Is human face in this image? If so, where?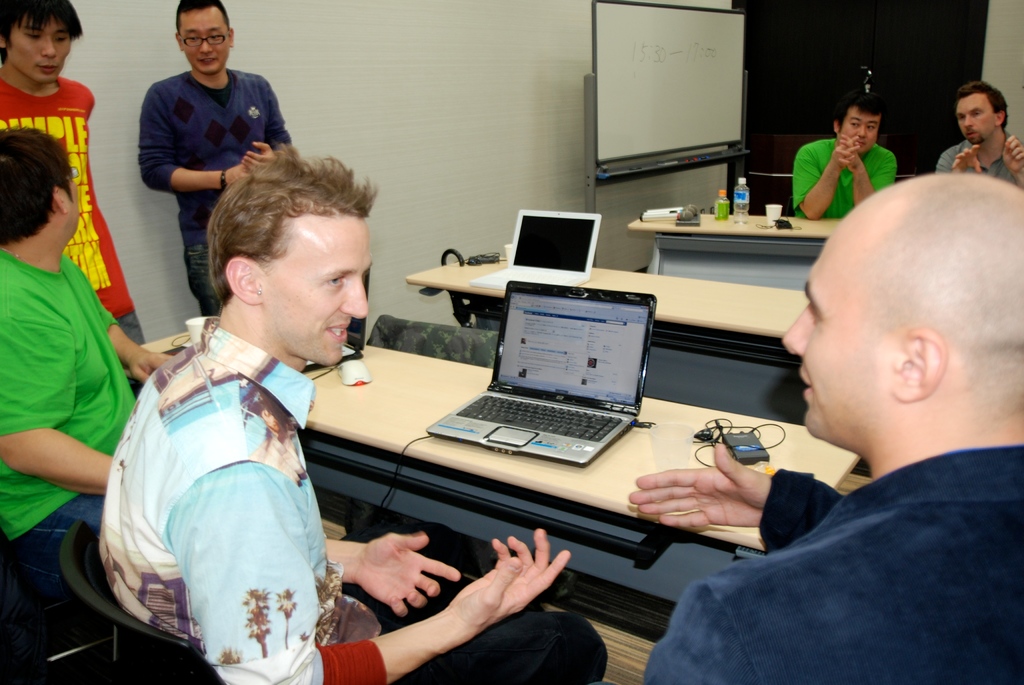
Yes, at bbox=[264, 217, 373, 366].
